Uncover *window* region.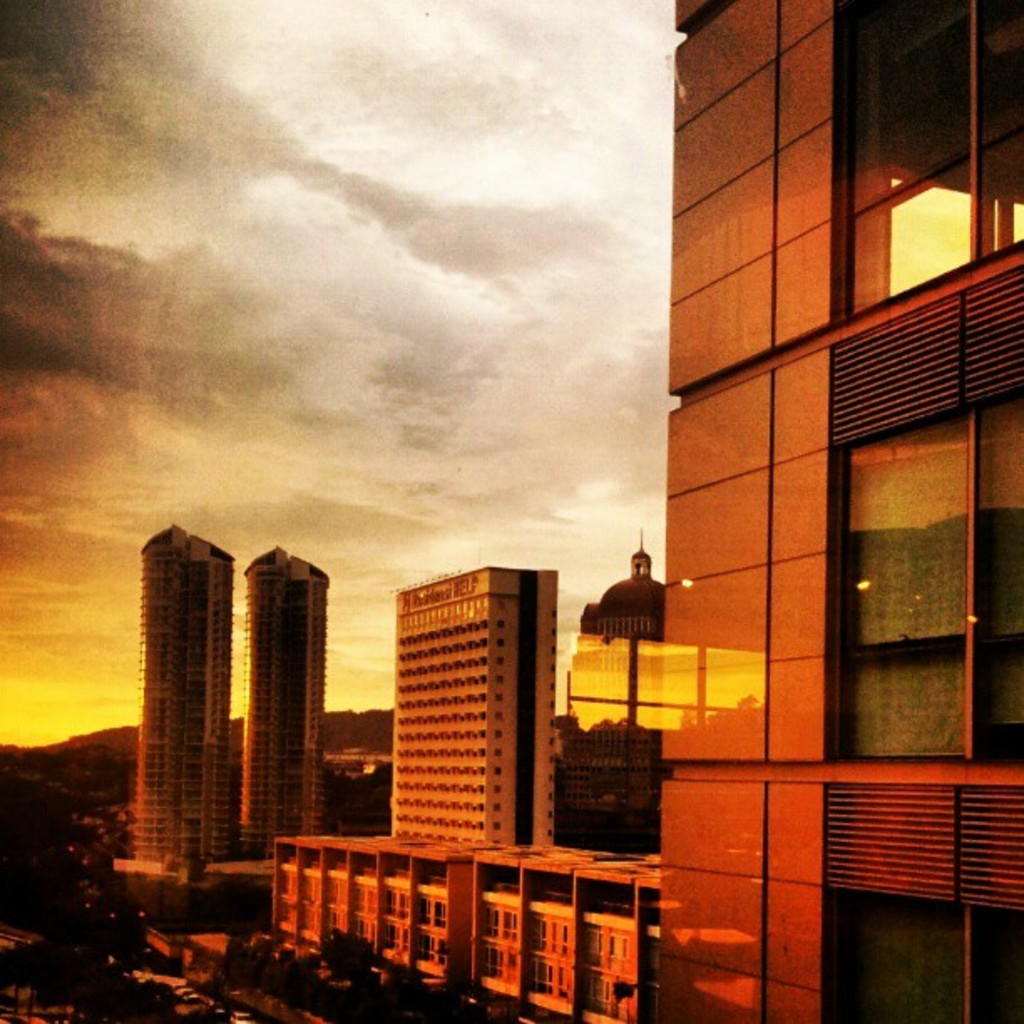
Uncovered: BBox(579, 975, 611, 1014).
